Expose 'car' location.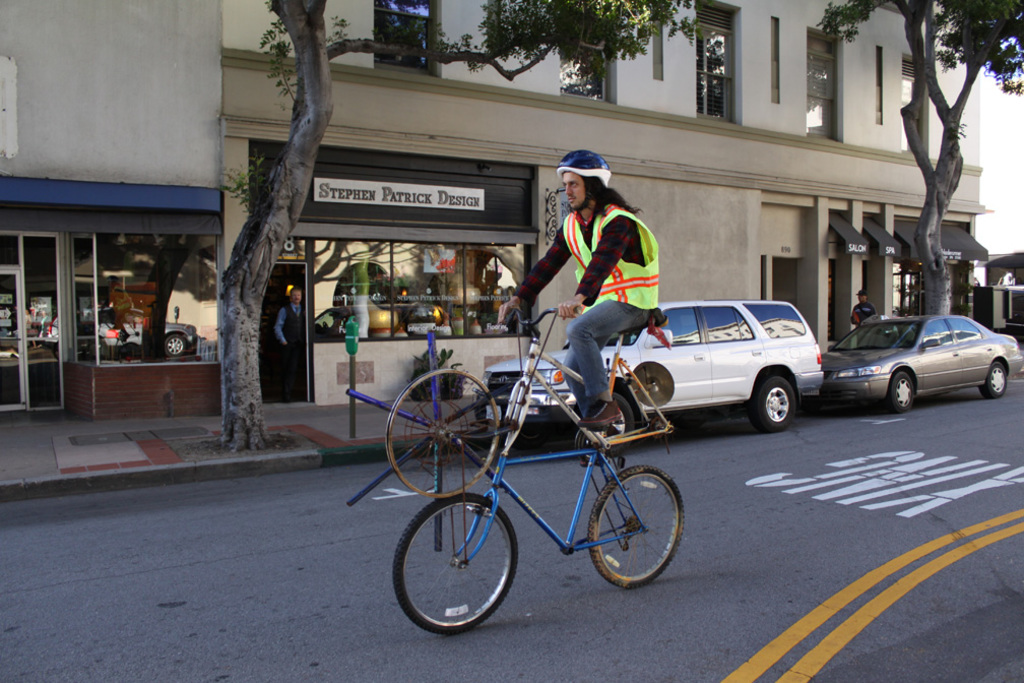
Exposed at (815,302,1023,414).
